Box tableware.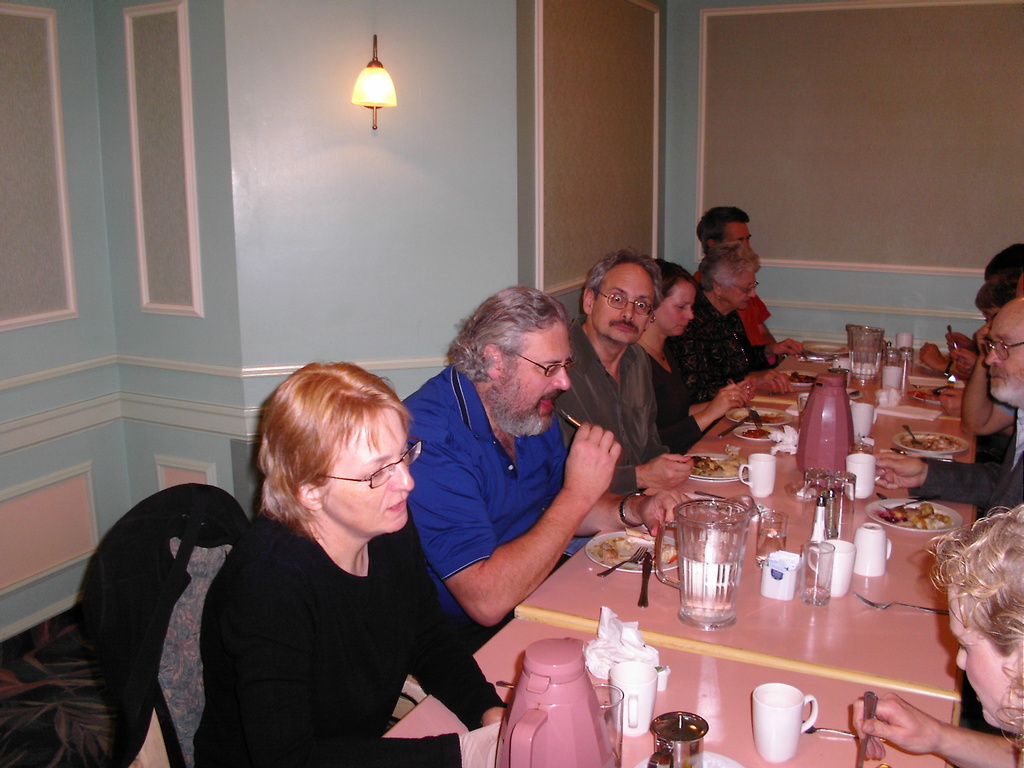
854,516,895,575.
